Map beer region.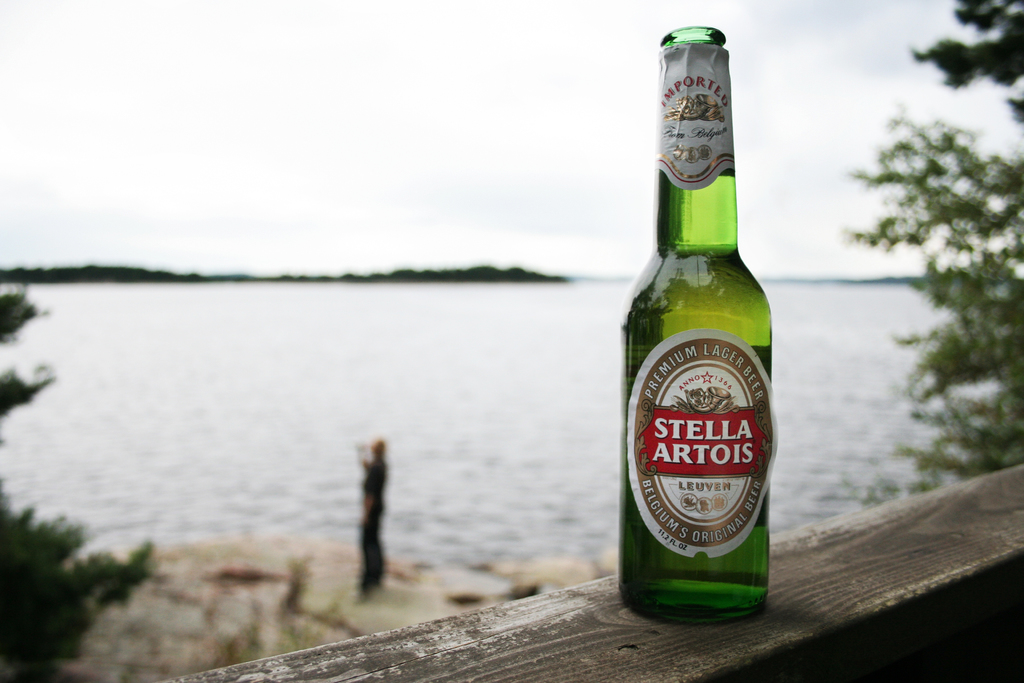
Mapped to [617,26,778,623].
